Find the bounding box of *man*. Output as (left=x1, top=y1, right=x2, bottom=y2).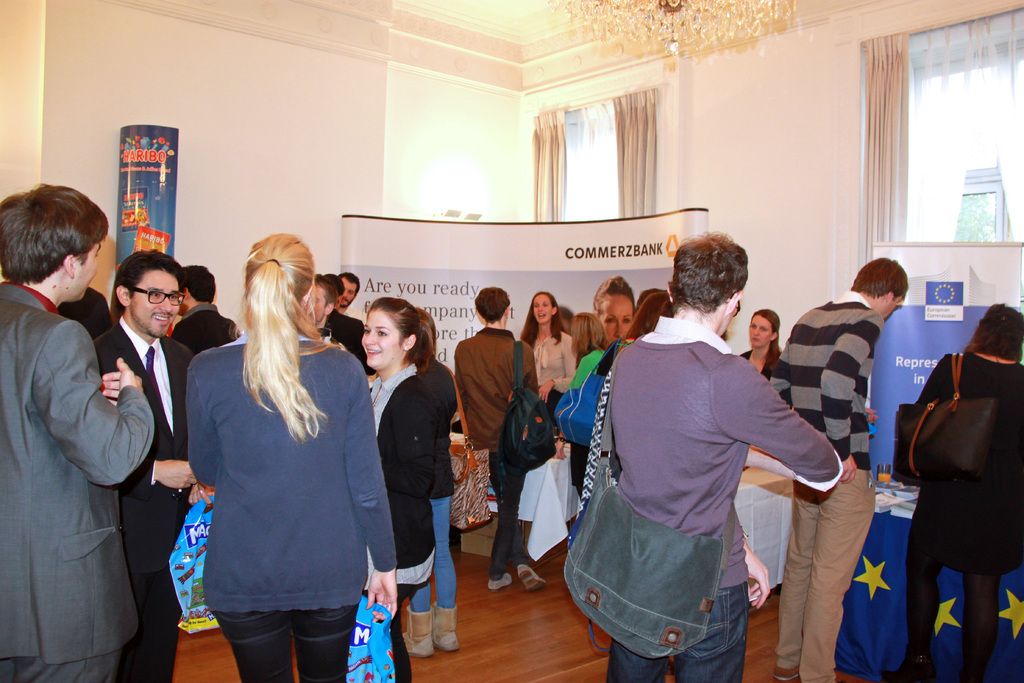
(left=605, top=224, right=846, bottom=682).
